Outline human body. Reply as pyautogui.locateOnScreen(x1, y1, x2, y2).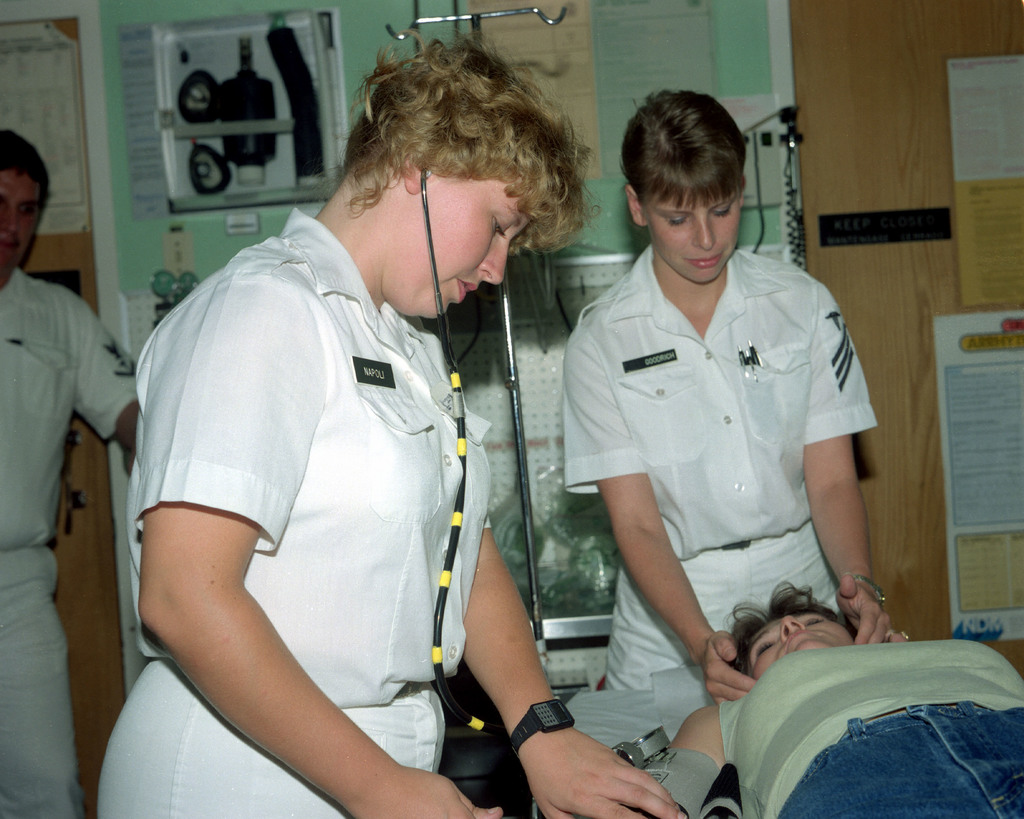
pyautogui.locateOnScreen(659, 639, 1023, 818).
